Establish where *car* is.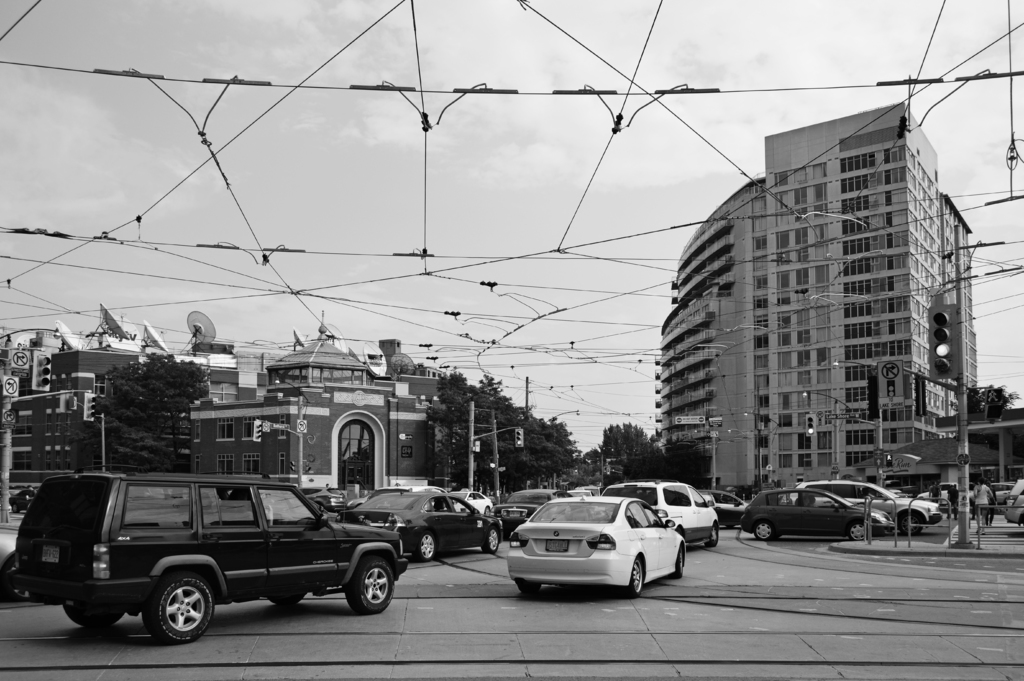
Established at {"left": 979, "top": 483, "right": 1016, "bottom": 504}.
